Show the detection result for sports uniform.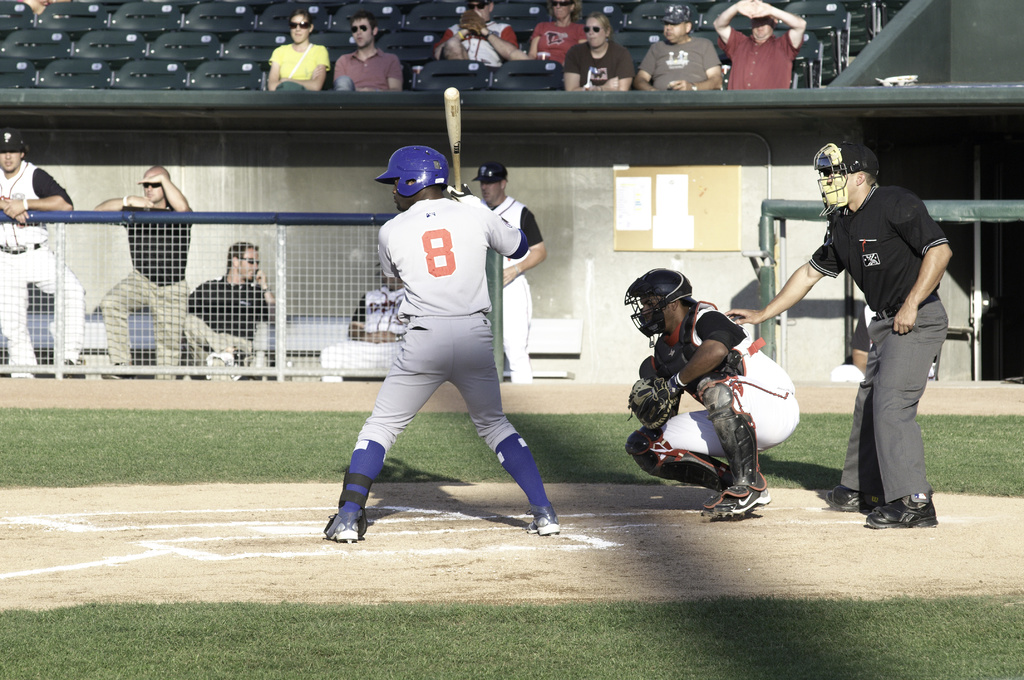
473,162,541,379.
